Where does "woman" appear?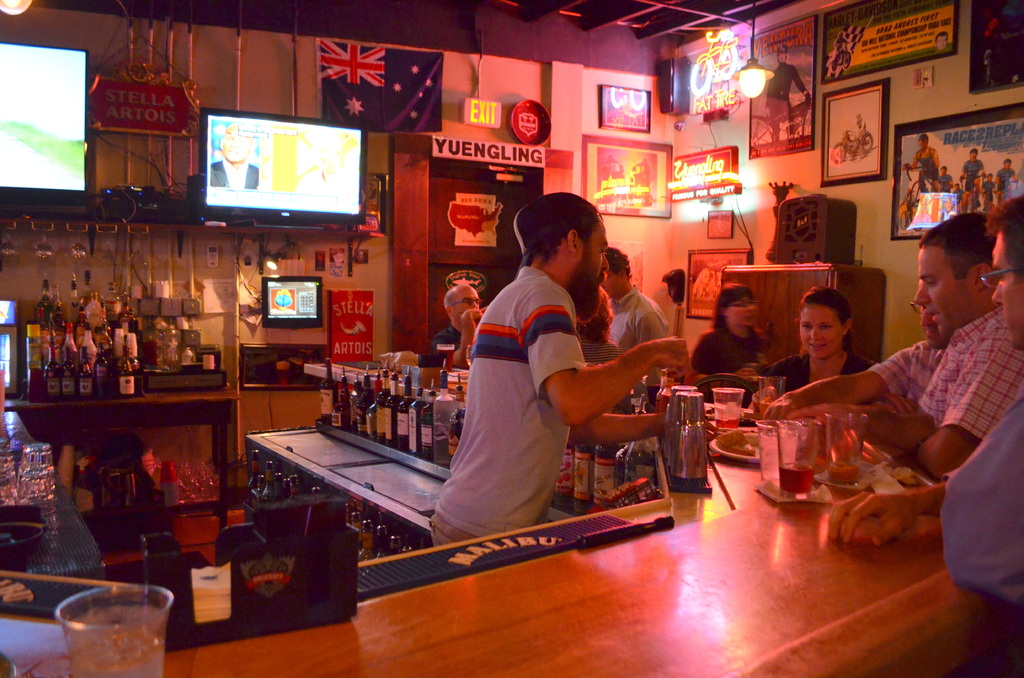
Appears at bbox=[778, 280, 884, 425].
